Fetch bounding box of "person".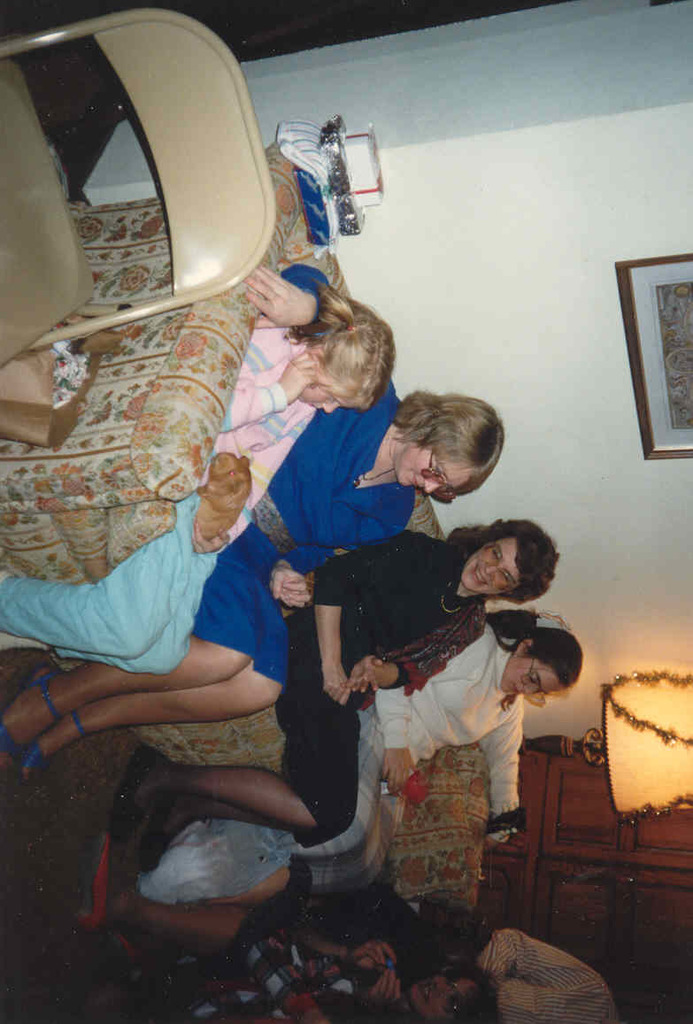
Bbox: bbox=(281, 616, 575, 855).
